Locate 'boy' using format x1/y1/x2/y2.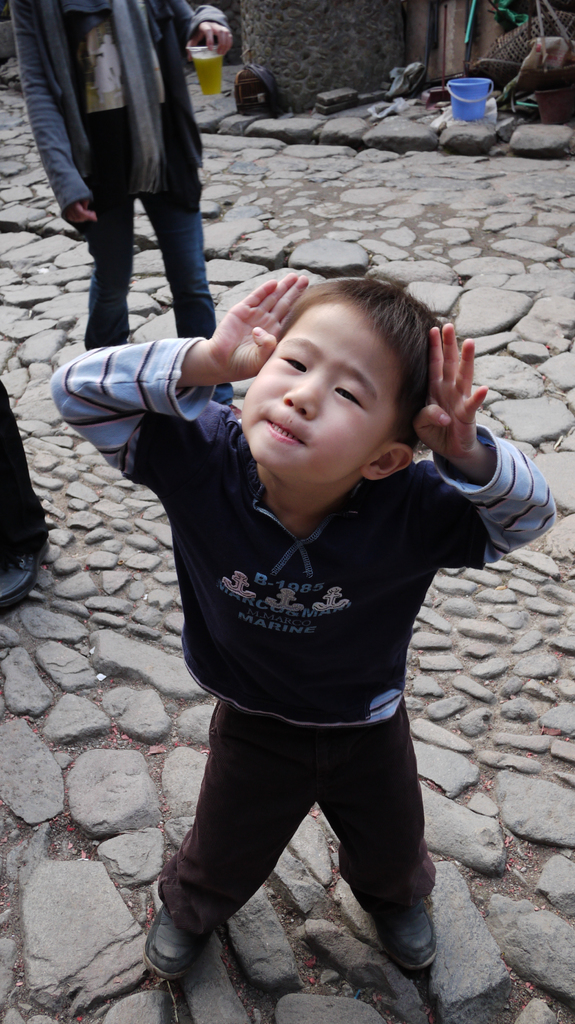
103/210/519/963.
